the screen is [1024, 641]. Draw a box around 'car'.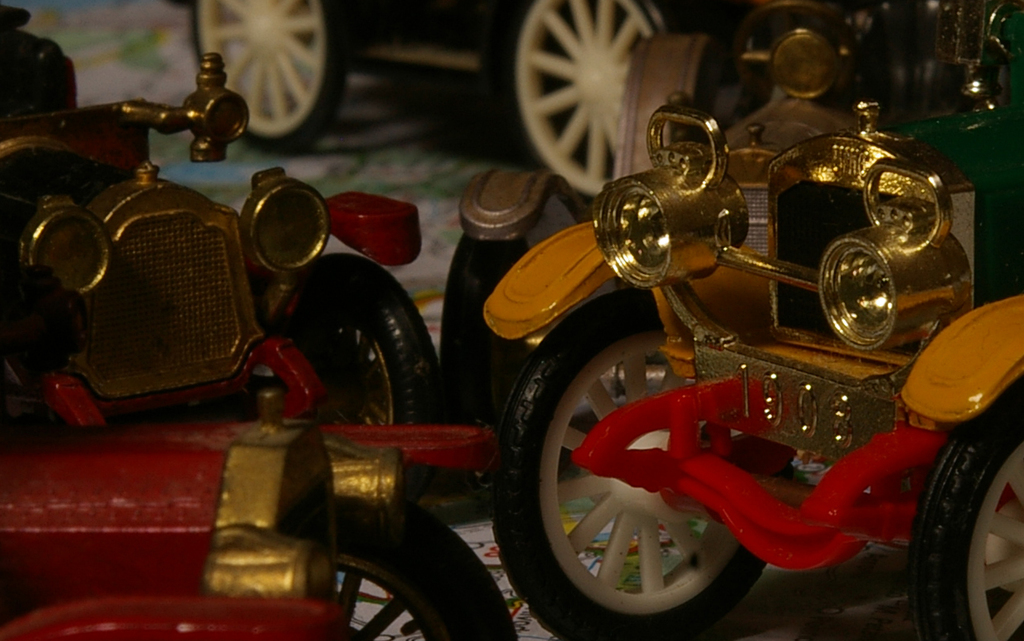
<region>481, 0, 1023, 640</region>.
